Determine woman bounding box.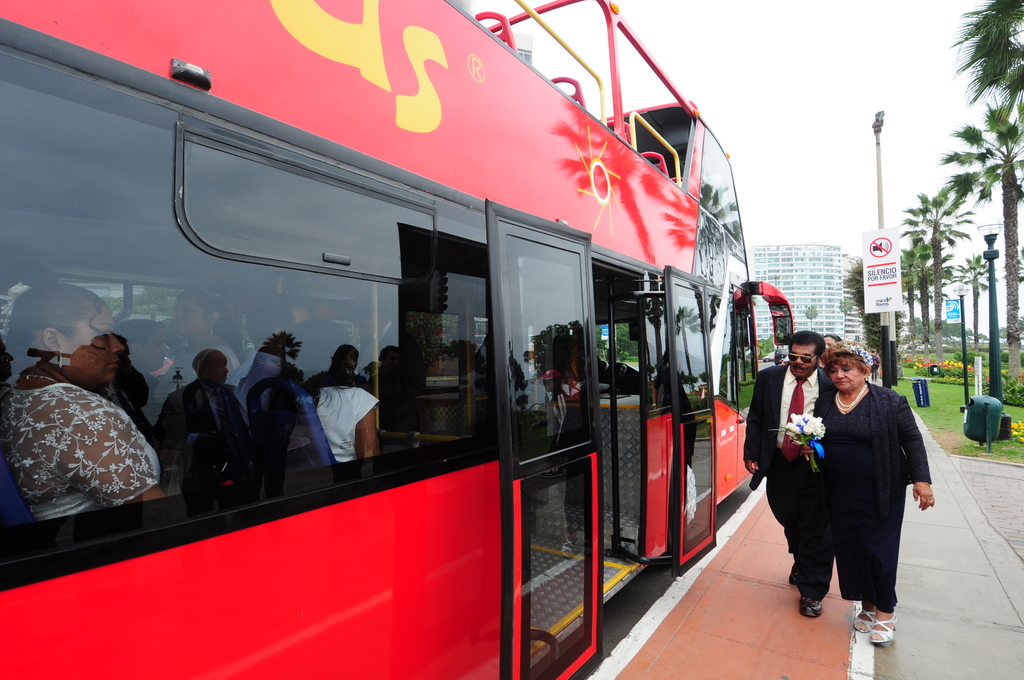
Determined: bbox=(175, 291, 236, 398).
